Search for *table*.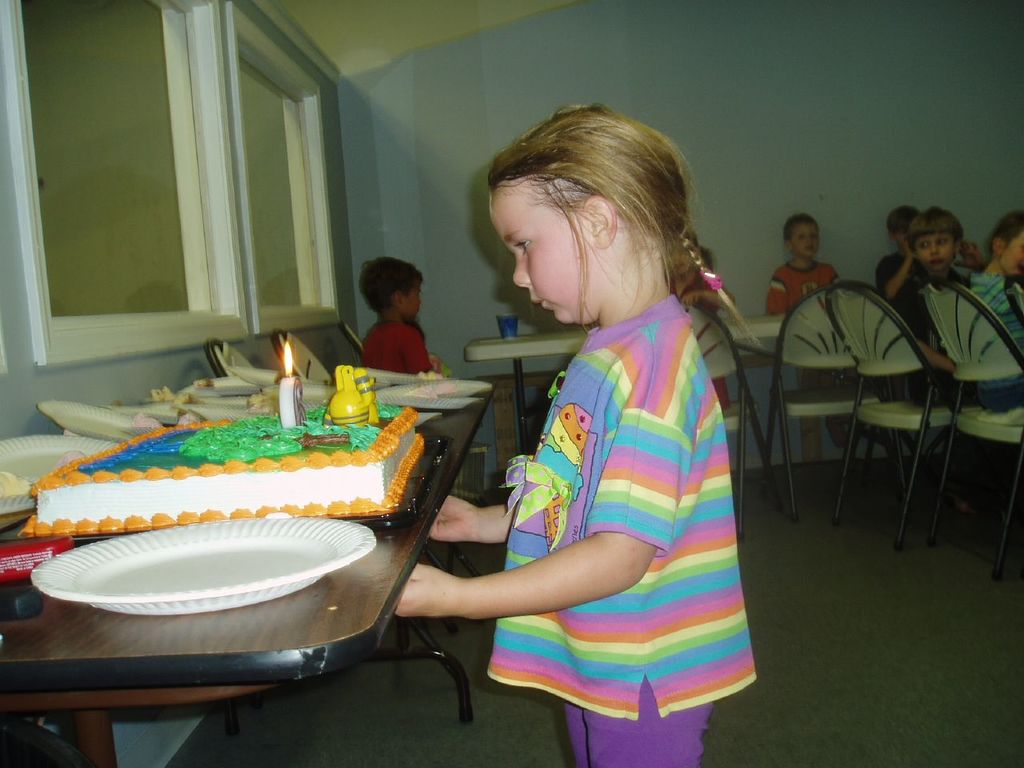
Found at bbox=(9, 383, 522, 678).
